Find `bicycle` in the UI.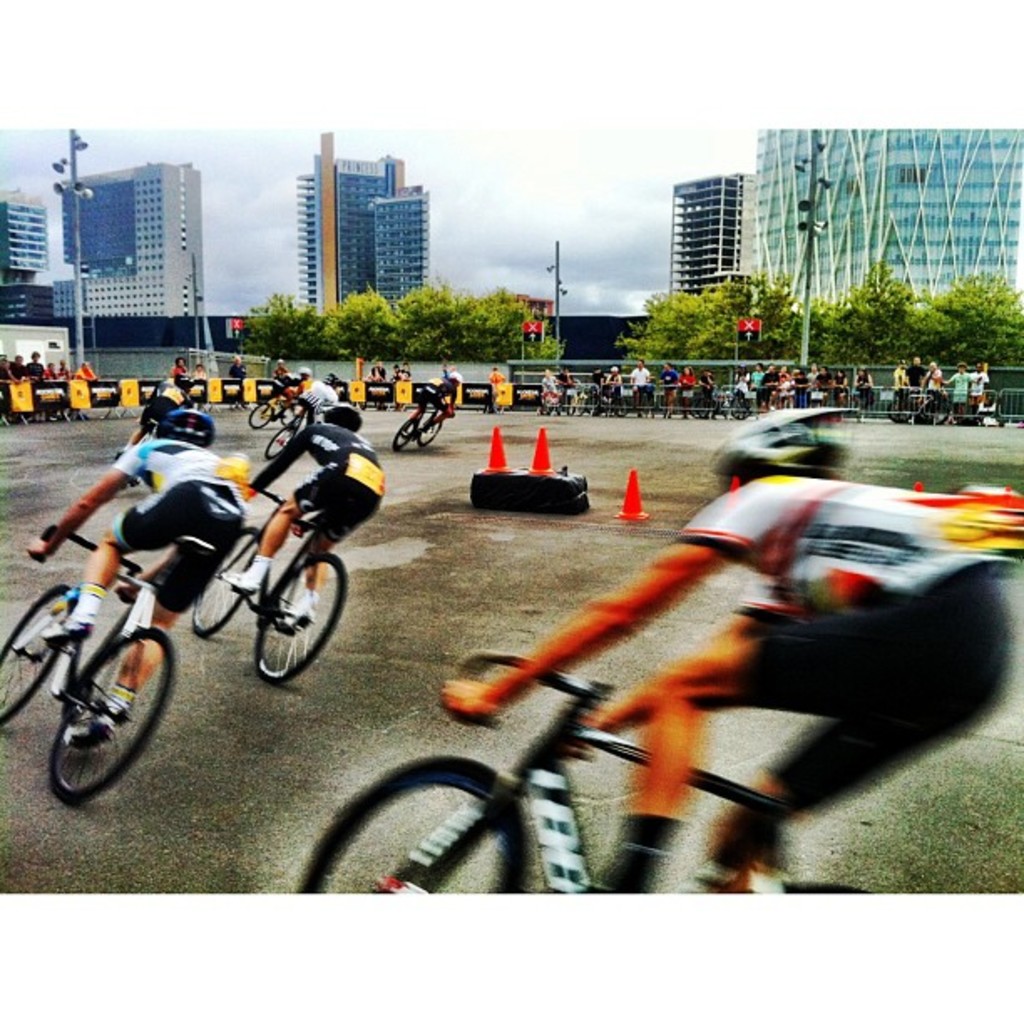
UI element at l=301, t=656, r=872, b=965.
